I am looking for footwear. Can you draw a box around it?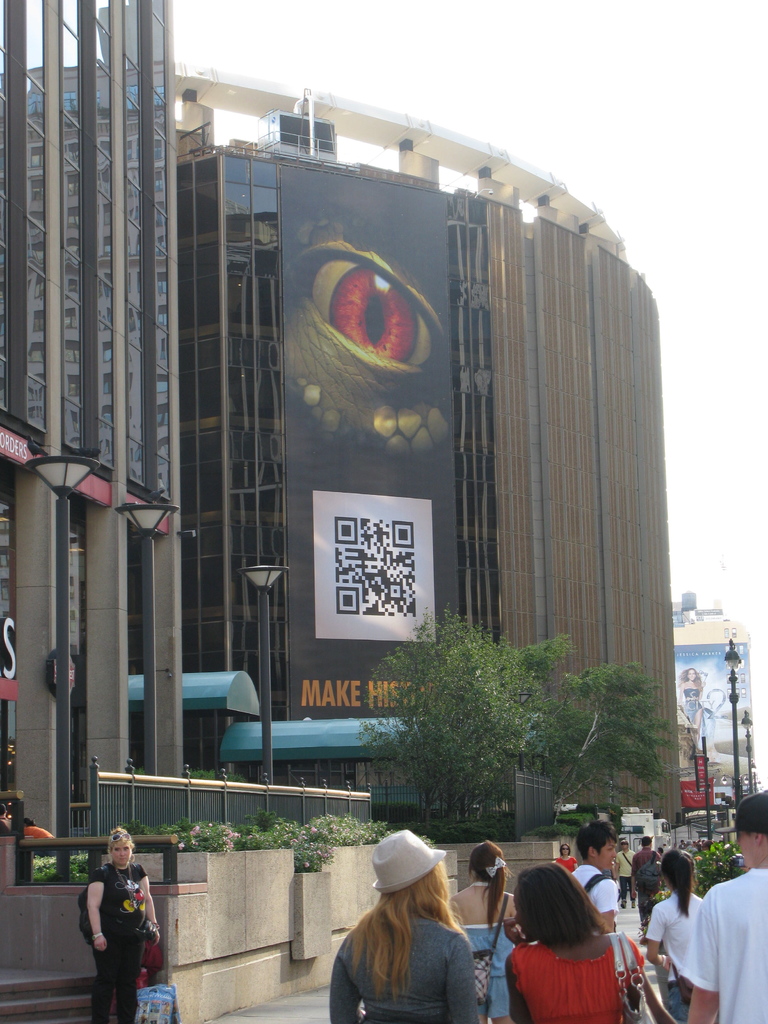
Sure, the bounding box is 620 902 627 913.
